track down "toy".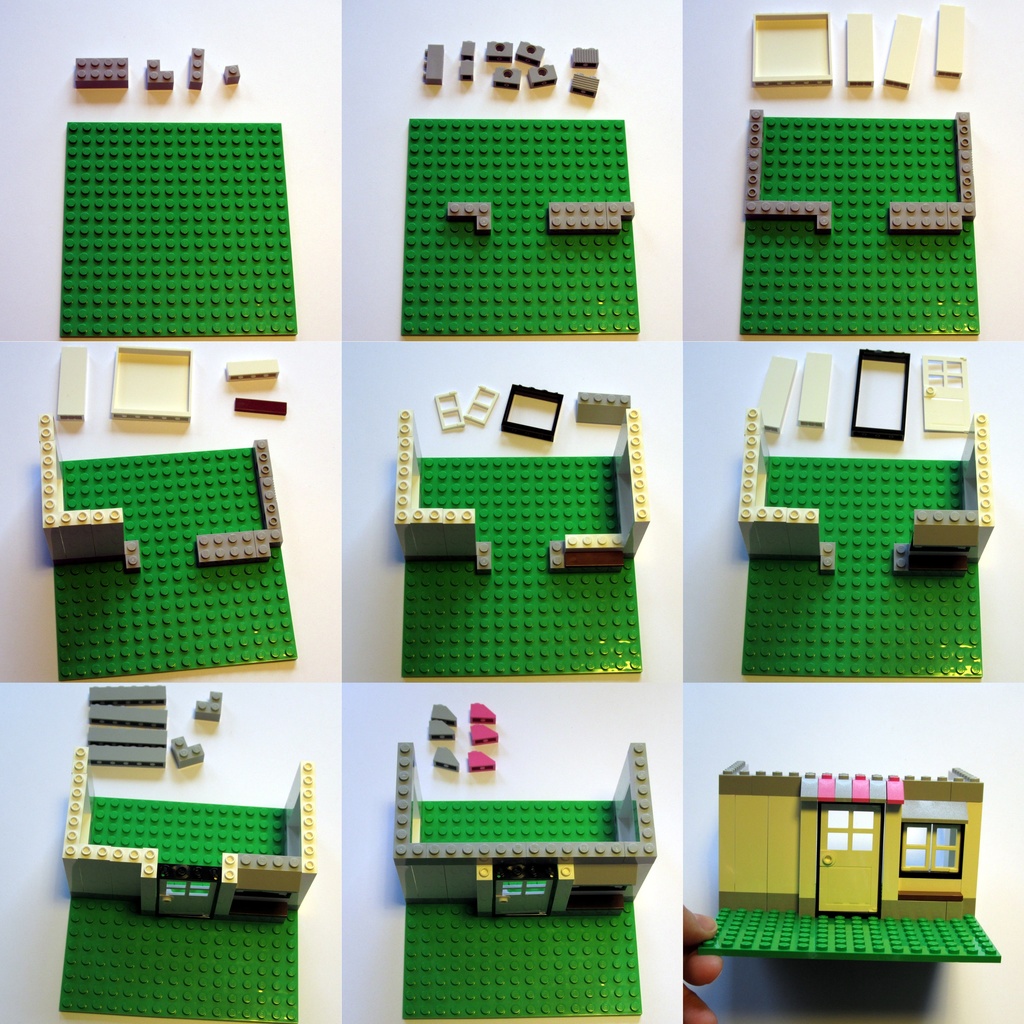
Tracked to pyautogui.locateOnScreen(937, 1, 965, 77).
